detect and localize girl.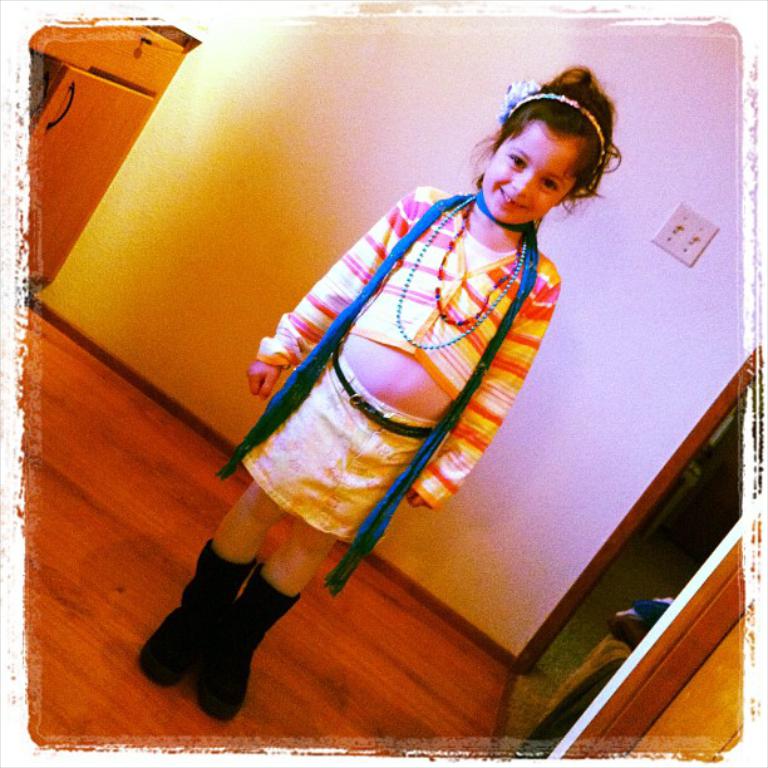
Localized at region(137, 65, 621, 727).
